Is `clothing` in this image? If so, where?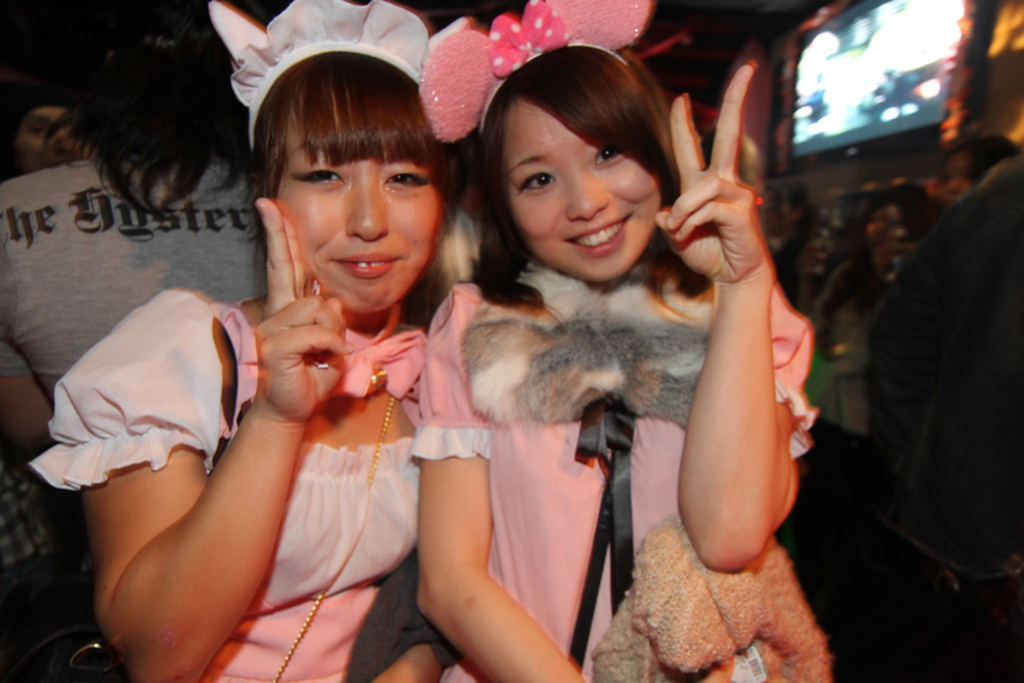
Yes, at select_region(391, 269, 837, 682).
